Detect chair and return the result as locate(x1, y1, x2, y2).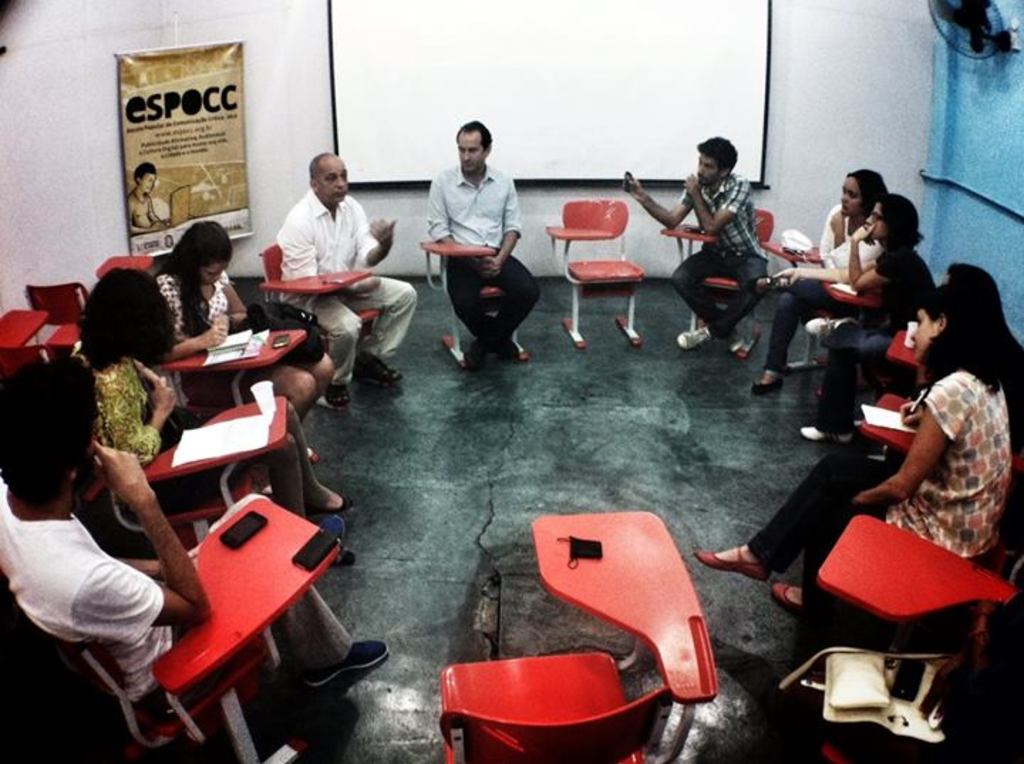
locate(876, 295, 983, 414).
